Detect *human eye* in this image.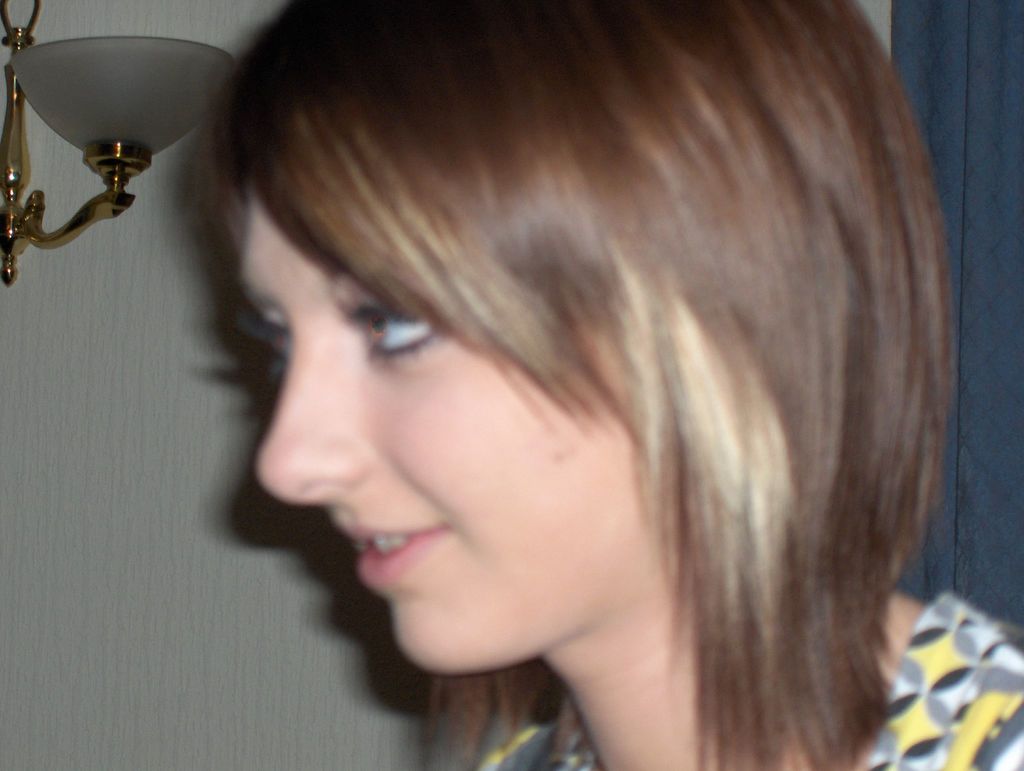
Detection: 338/302/446/369.
